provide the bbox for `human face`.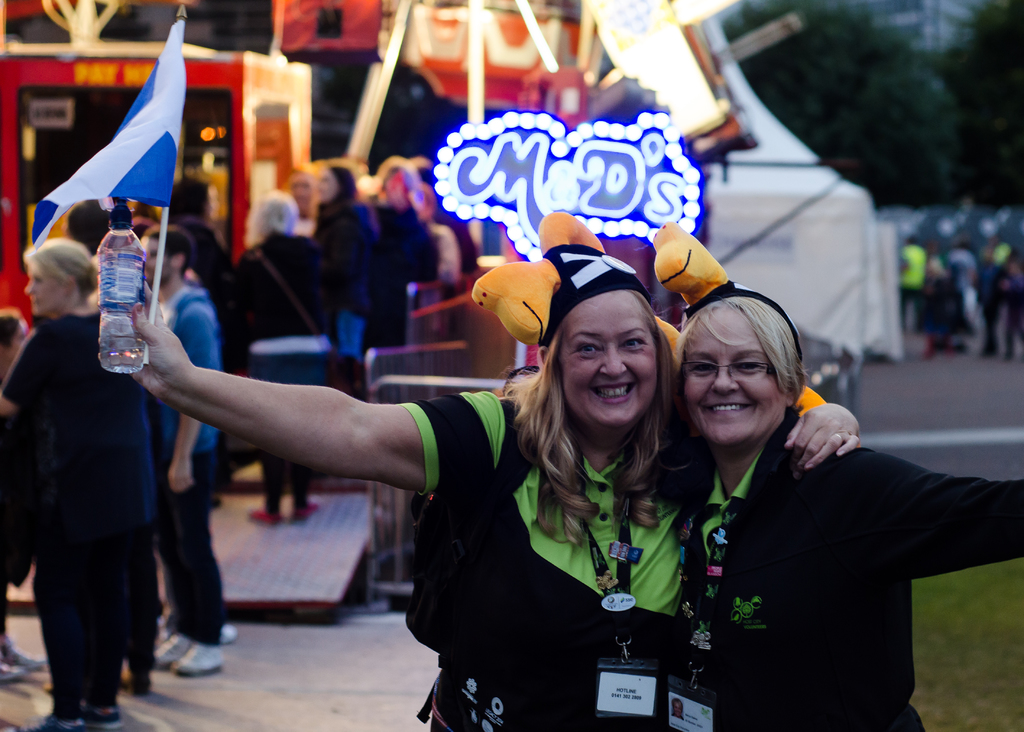
region(24, 261, 57, 317).
